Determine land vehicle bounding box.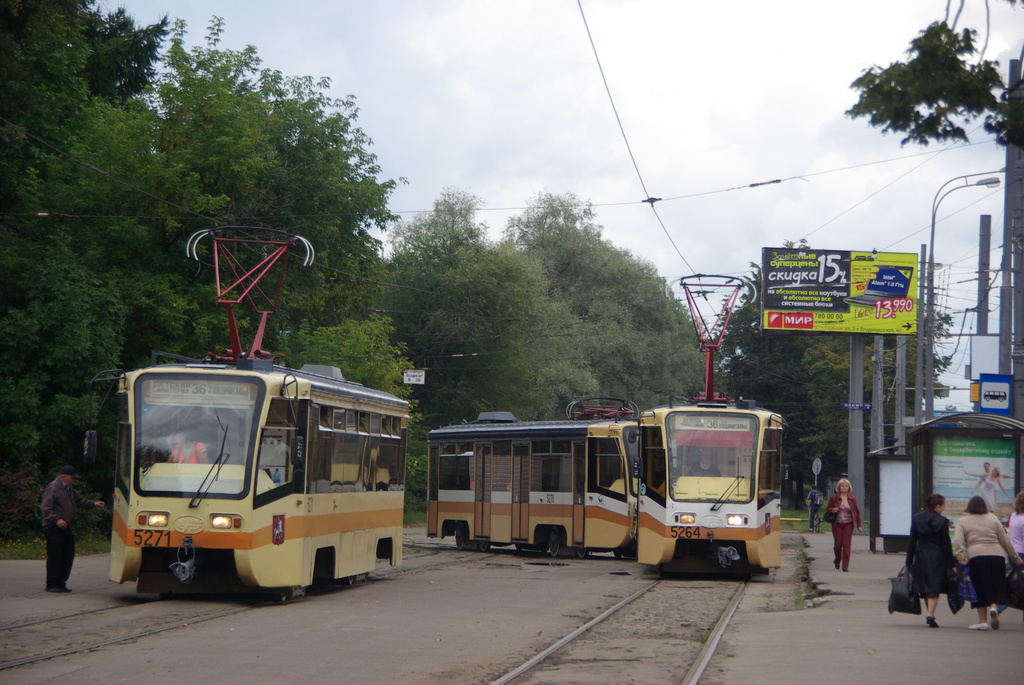
Determined: <region>414, 415, 817, 580</region>.
